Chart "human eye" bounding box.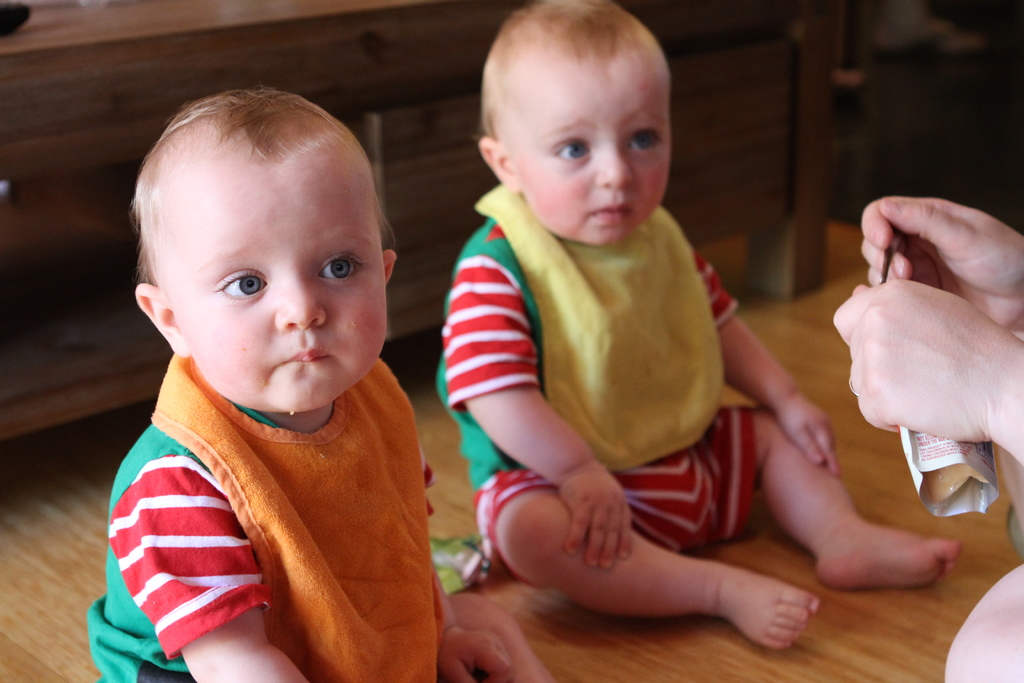
Charted: box(550, 134, 593, 168).
